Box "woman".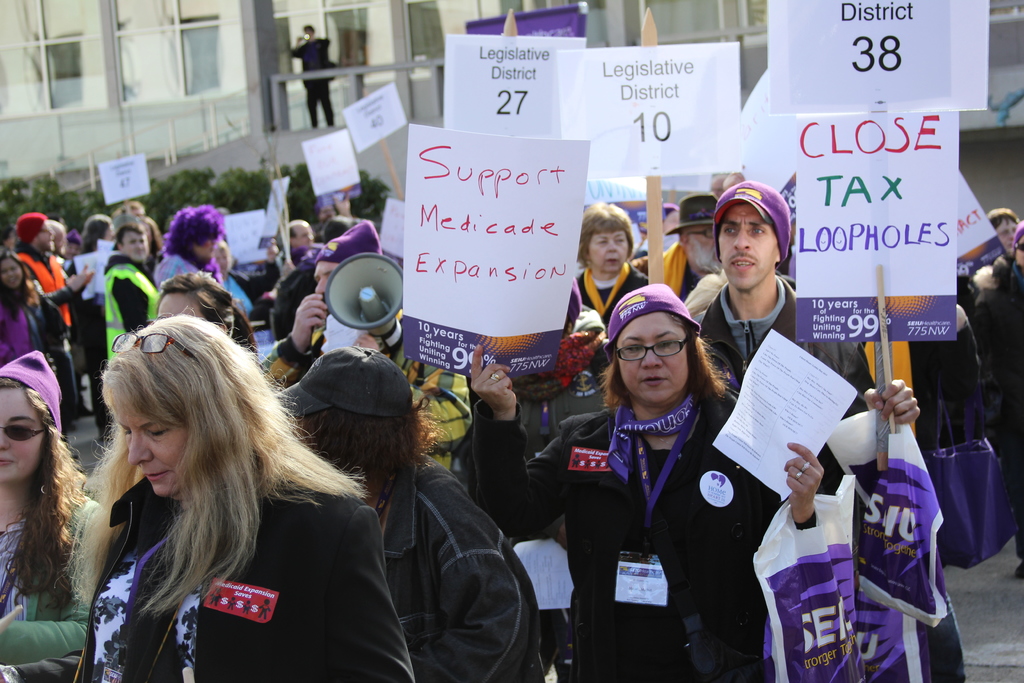
[x1=0, y1=346, x2=111, y2=682].
